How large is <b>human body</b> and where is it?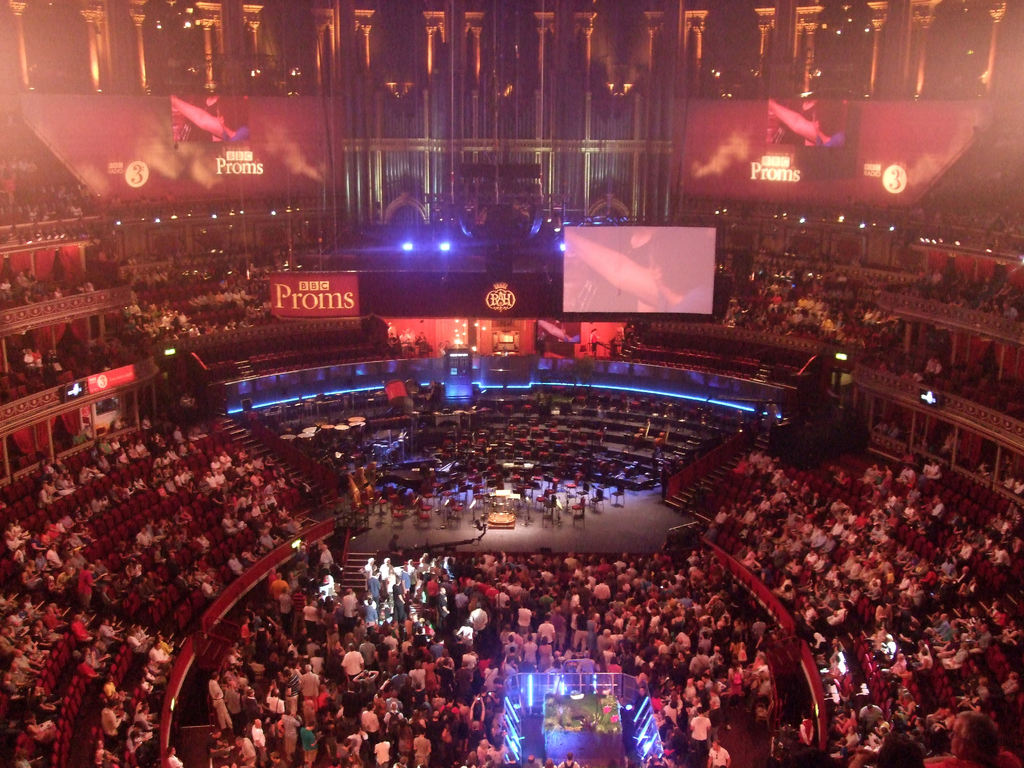
Bounding box: 518:601:531:630.
